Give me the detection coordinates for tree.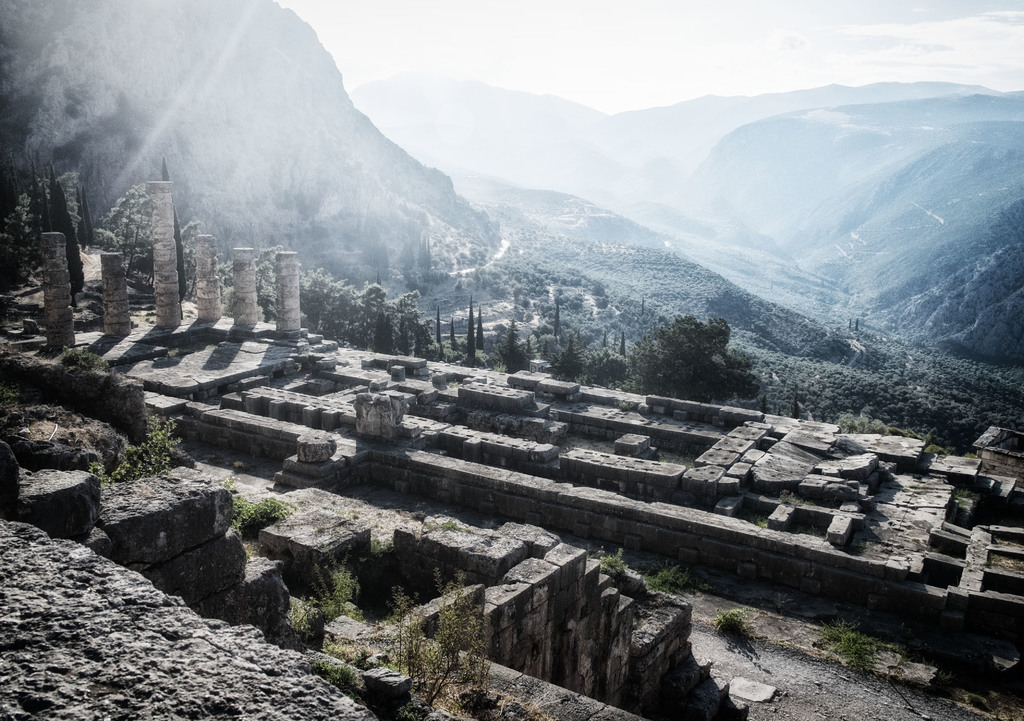
(554, 301, 563, 344).
